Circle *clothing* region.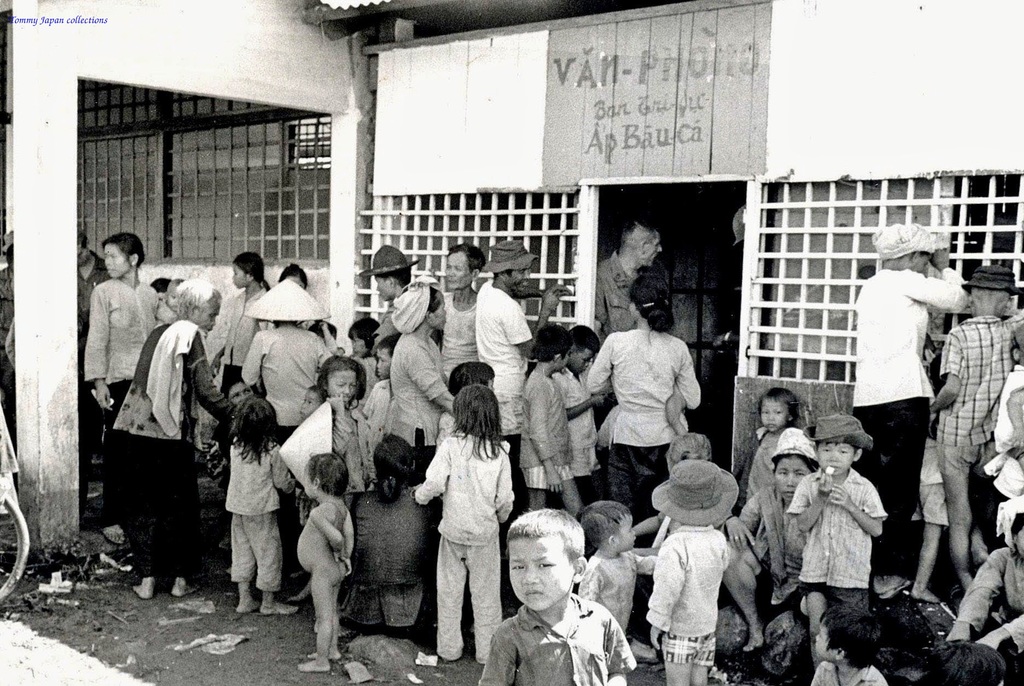
Region: Rect(929, 302, 1011, 545).
